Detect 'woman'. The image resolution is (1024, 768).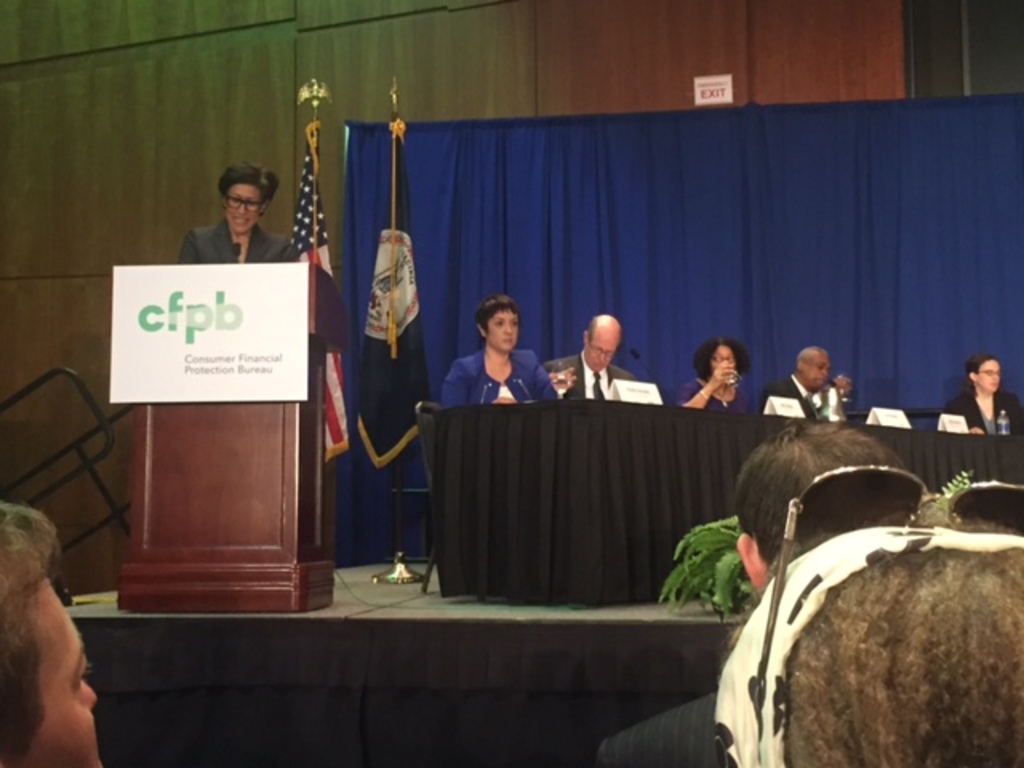
(683,338,754,414).
